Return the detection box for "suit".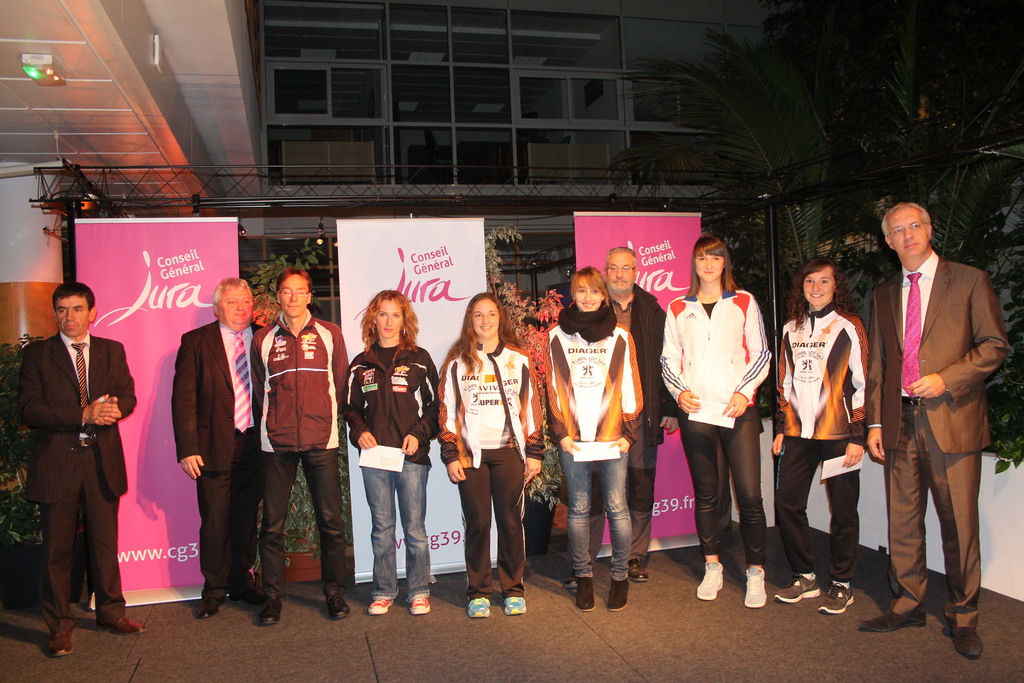
x1=13 y1=332 x2=137 y2=632.
